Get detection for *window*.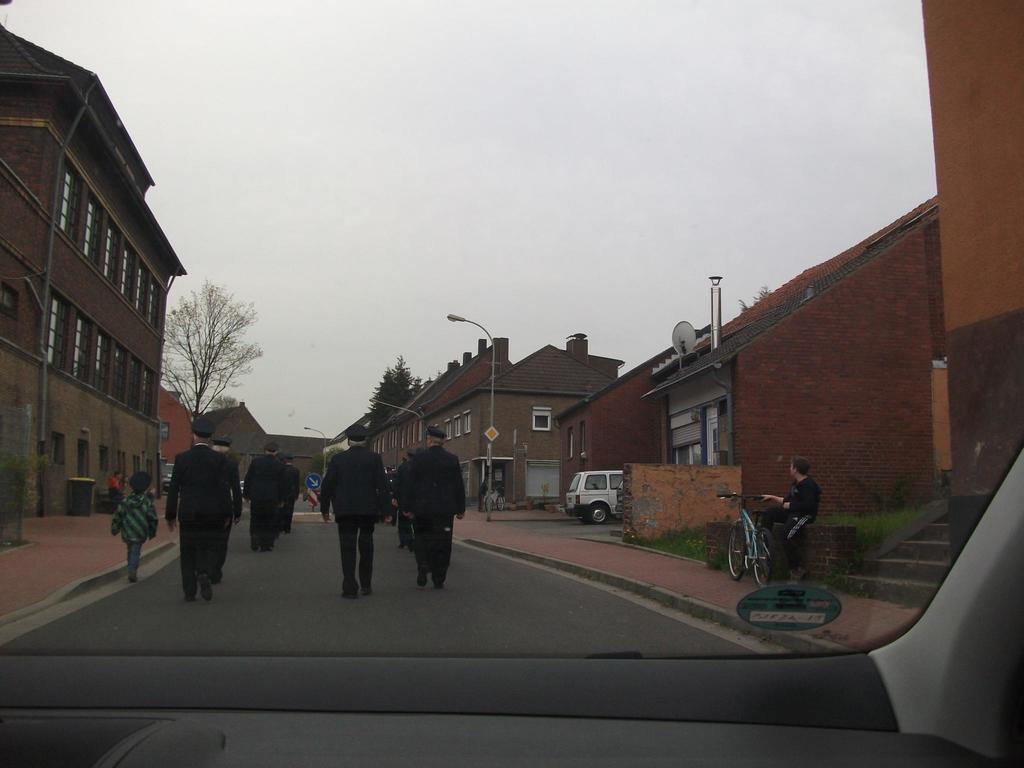
Detection: [138, 365, 158, 412].
